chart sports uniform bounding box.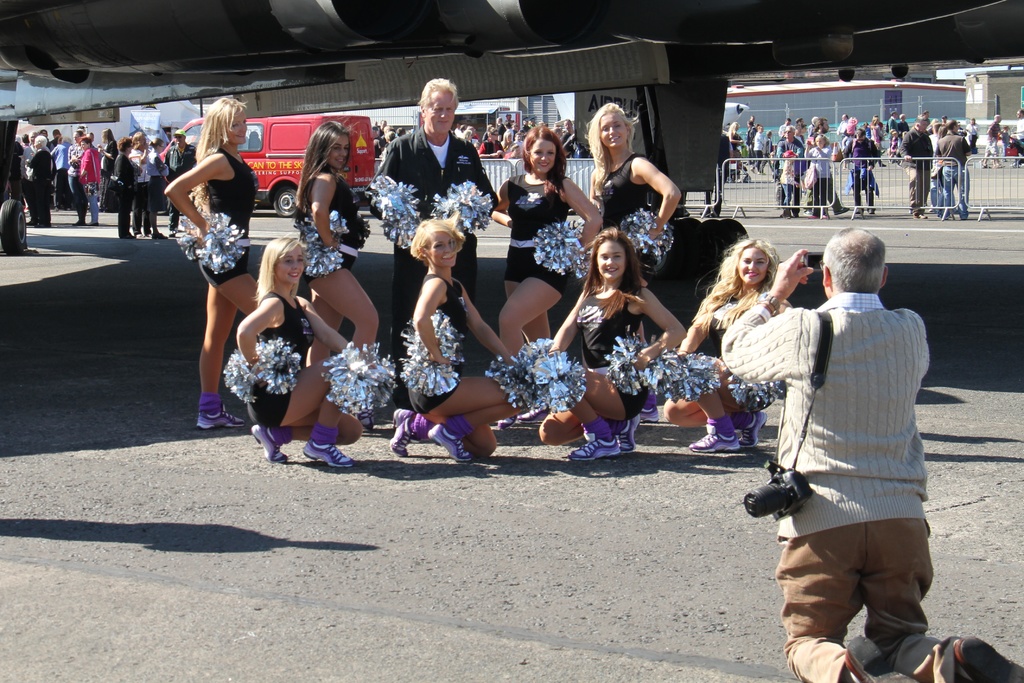
Charted: <bbox>198, 148, 260, 429</bbox>.
